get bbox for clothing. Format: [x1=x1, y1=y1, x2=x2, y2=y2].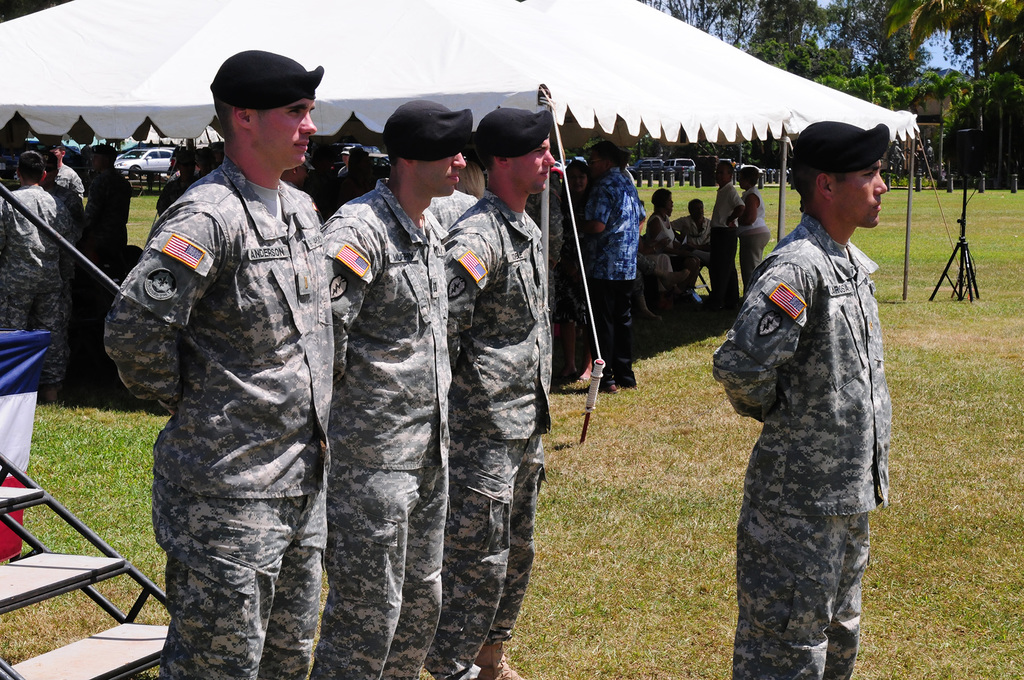
[x1=6, y1=171, x2=61, y2=329].
